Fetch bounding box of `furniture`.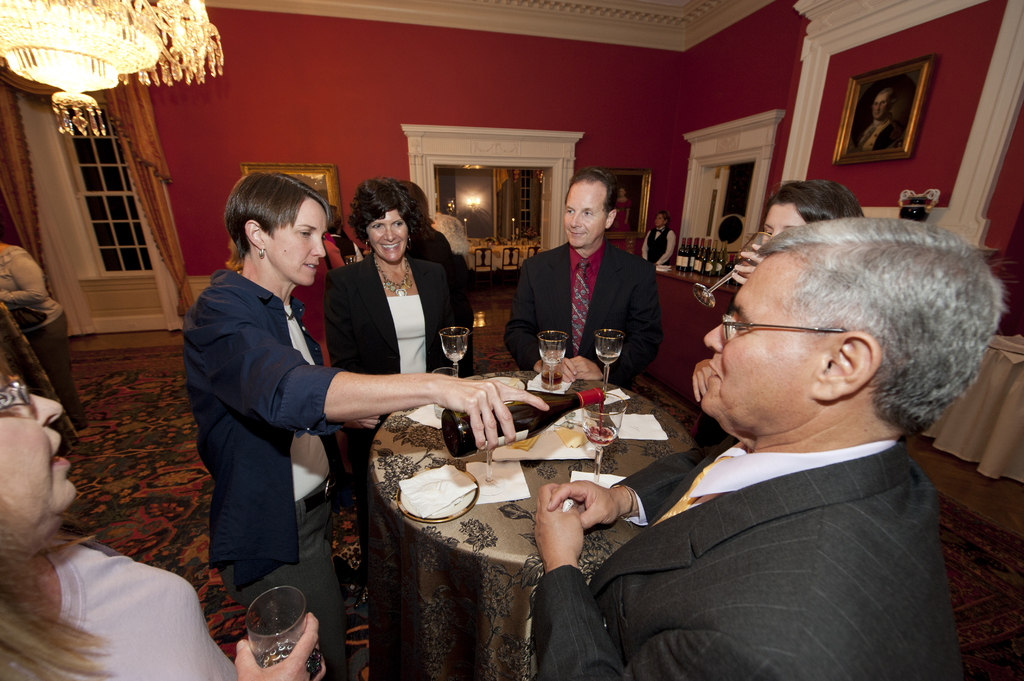
Bbox: 646,261,742,408.
